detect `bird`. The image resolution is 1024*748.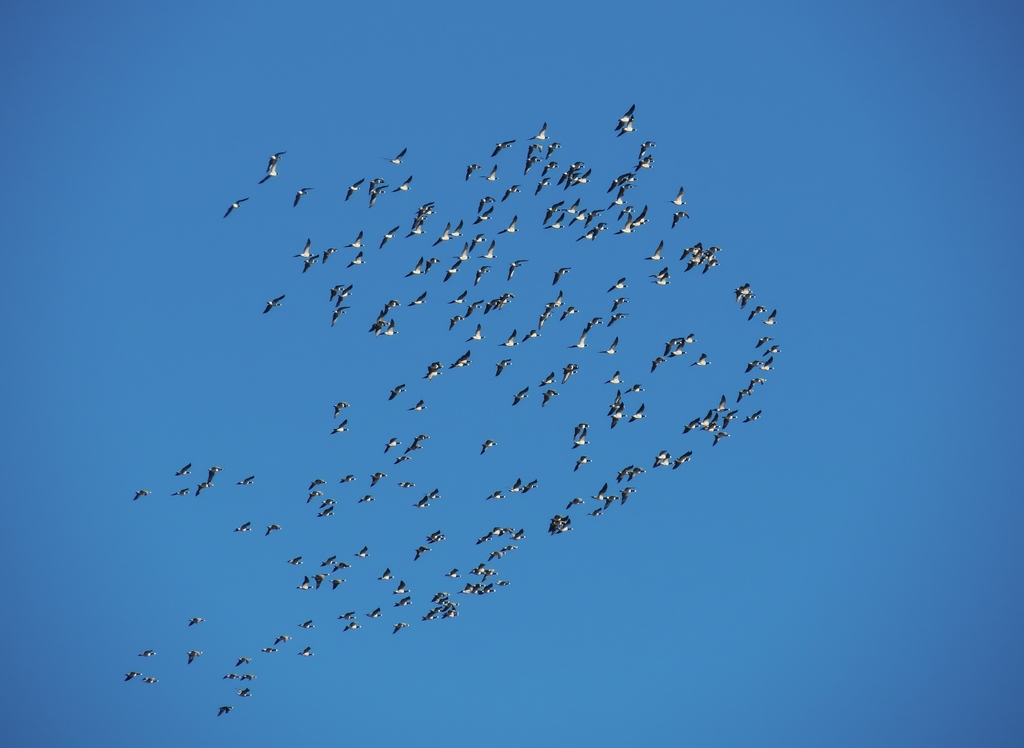
<bbox>261, 292, 288, 314</bbox>.
